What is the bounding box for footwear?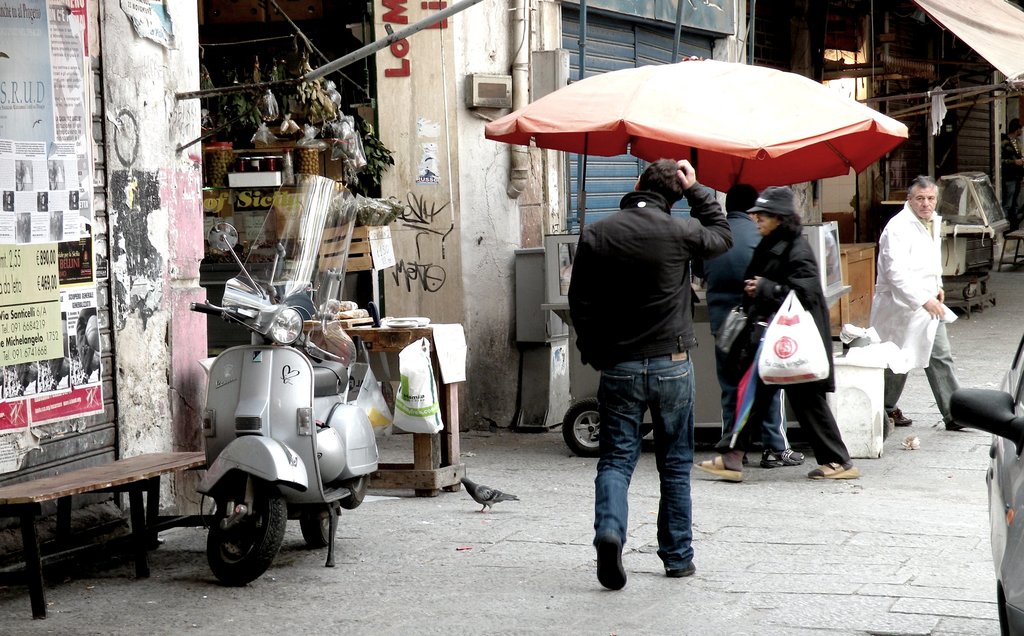
Rect(811, 458, 860, 478).
